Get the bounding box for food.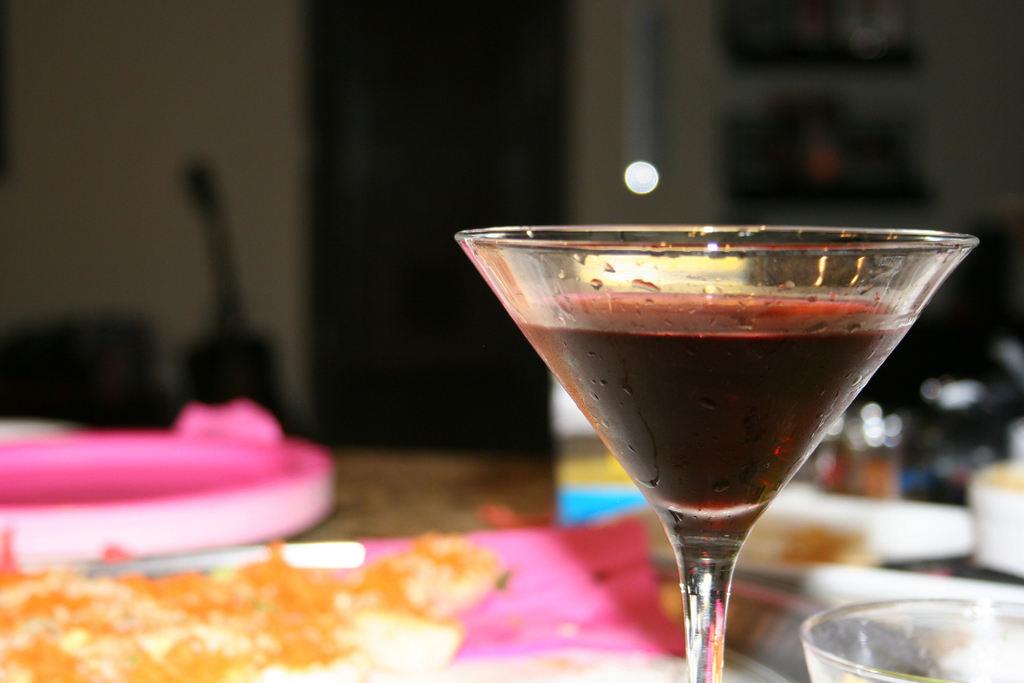
detection(0, 522, 505, 682).
